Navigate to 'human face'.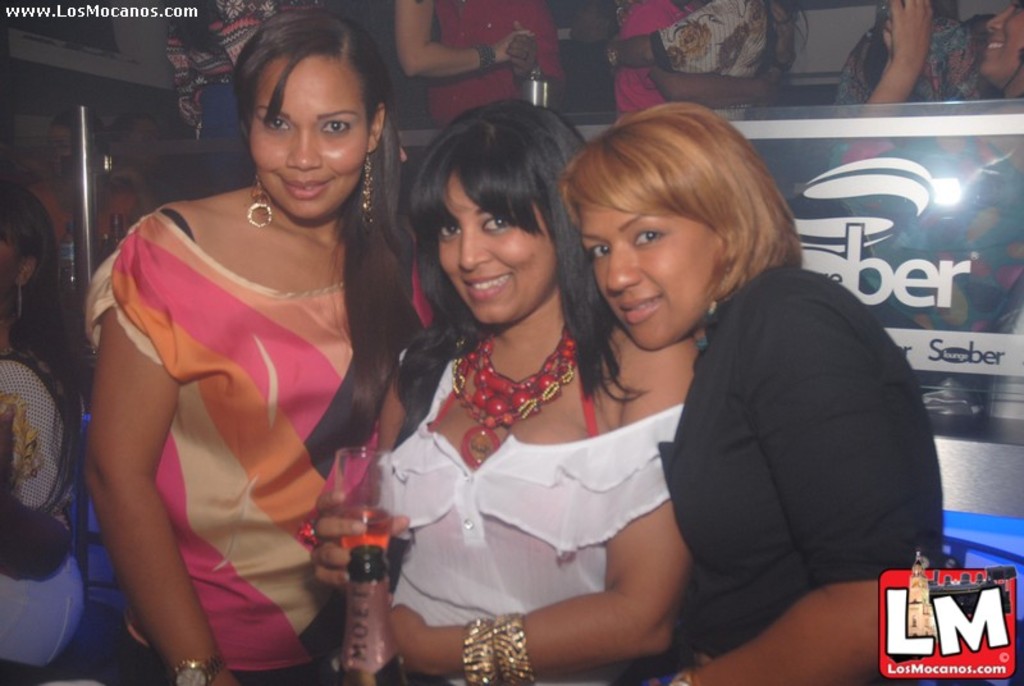
Navigation target: box=[579, 203, 713, 355].
